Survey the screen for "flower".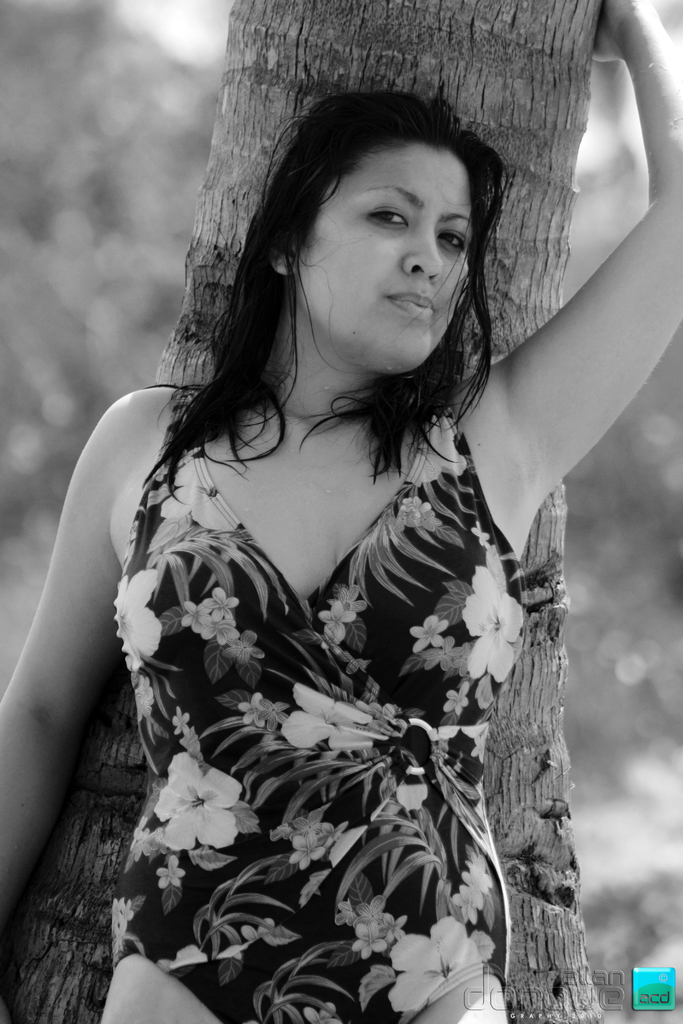
Survey found: {"x1": 407, "y1": 609, "x2": 449, "y2": 652}.
